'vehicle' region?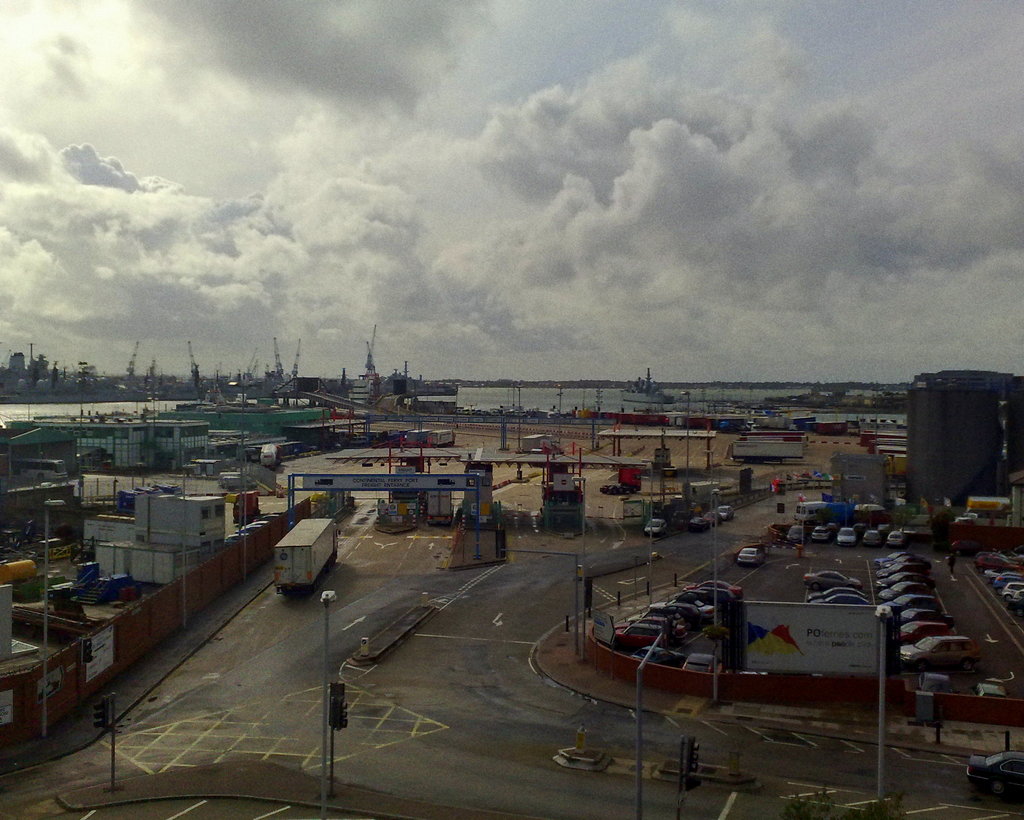
[808,593,873,604]
